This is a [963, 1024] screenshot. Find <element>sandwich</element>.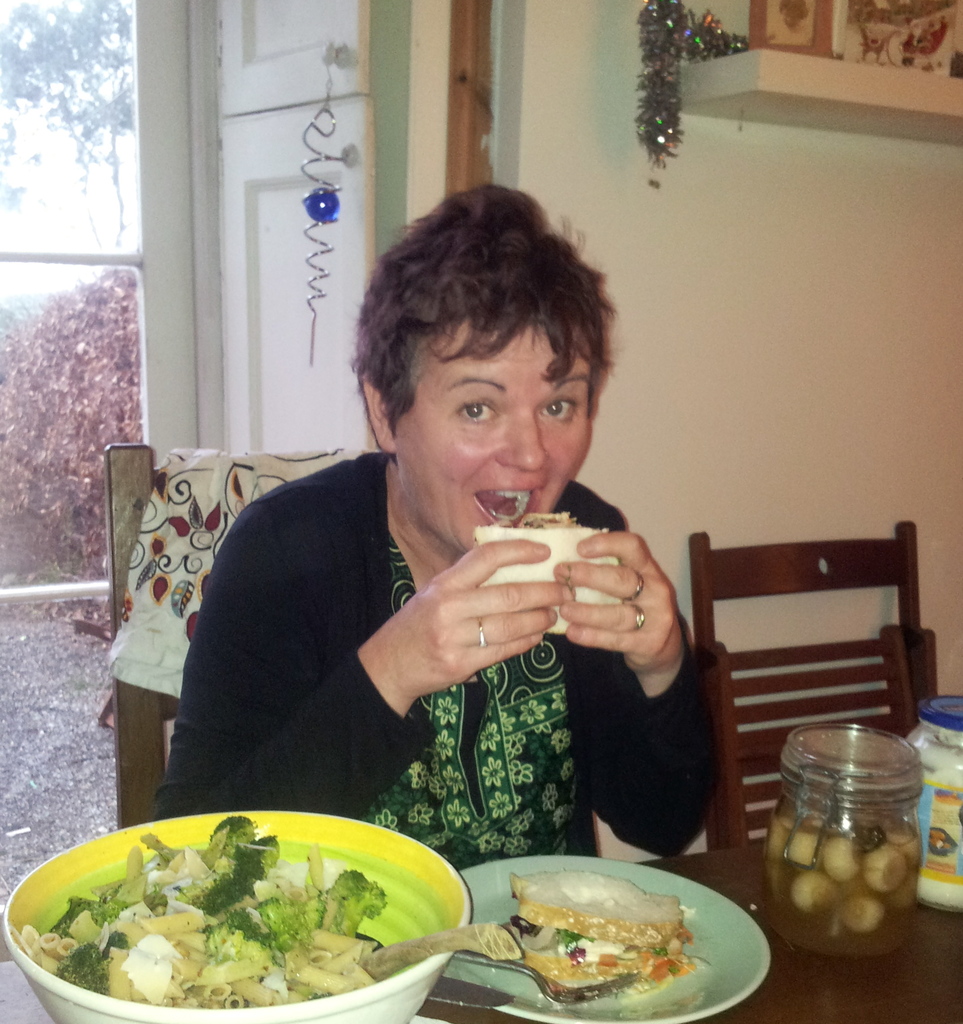
Bounding box: [x1=517, y1=869, x2=686, y2=993].
